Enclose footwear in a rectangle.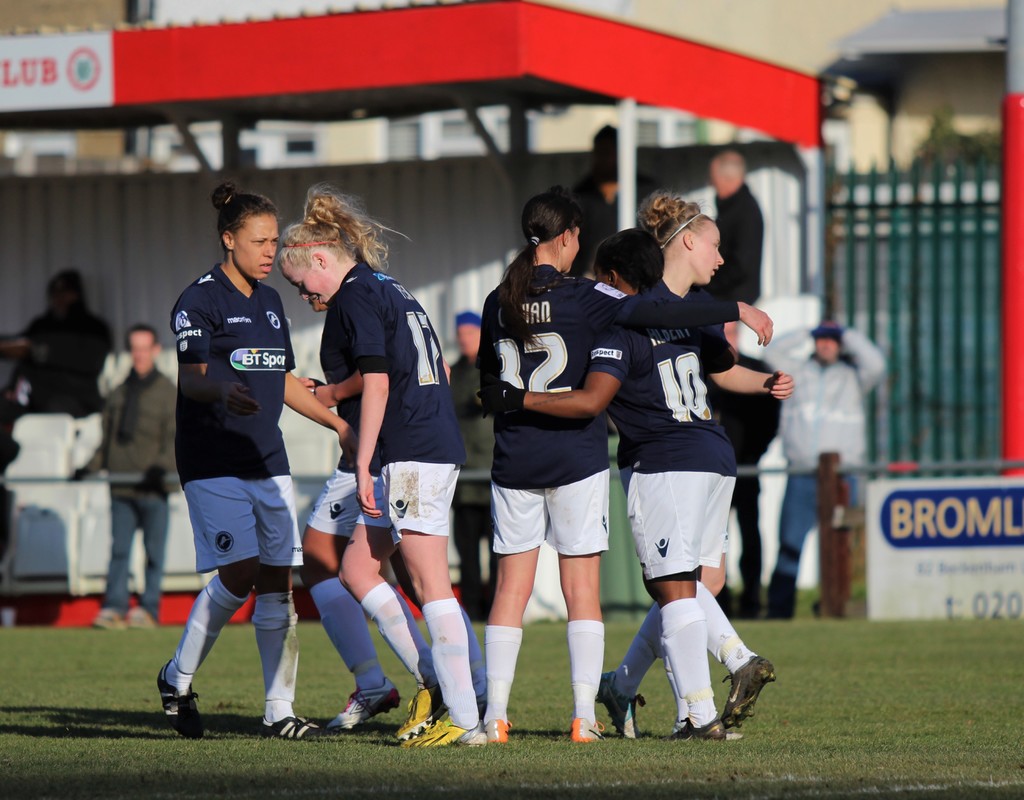
Rect(323, 678, 399, 736).
